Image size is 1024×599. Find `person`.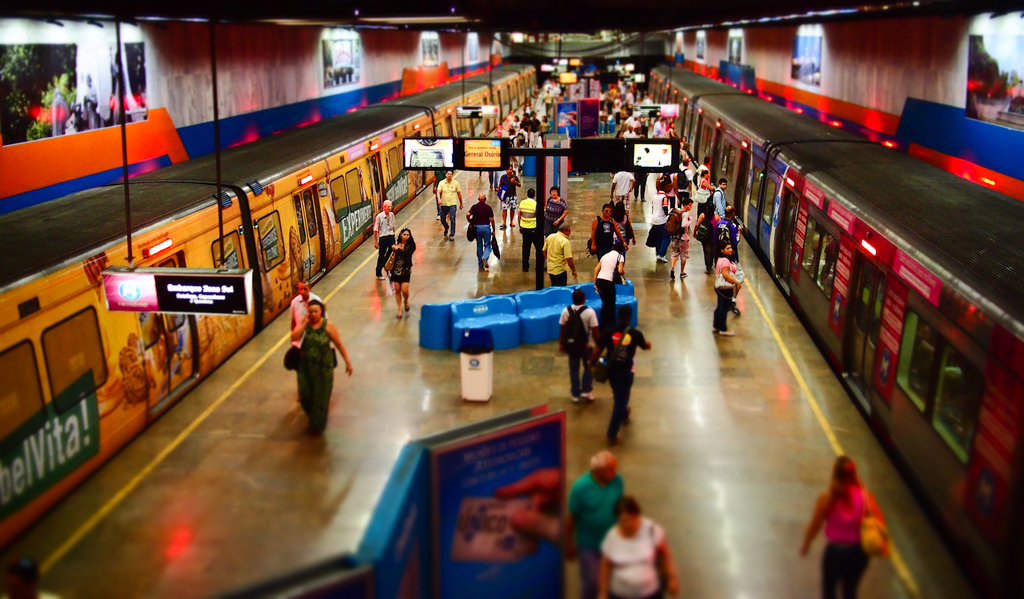
(718,201,746,256).
